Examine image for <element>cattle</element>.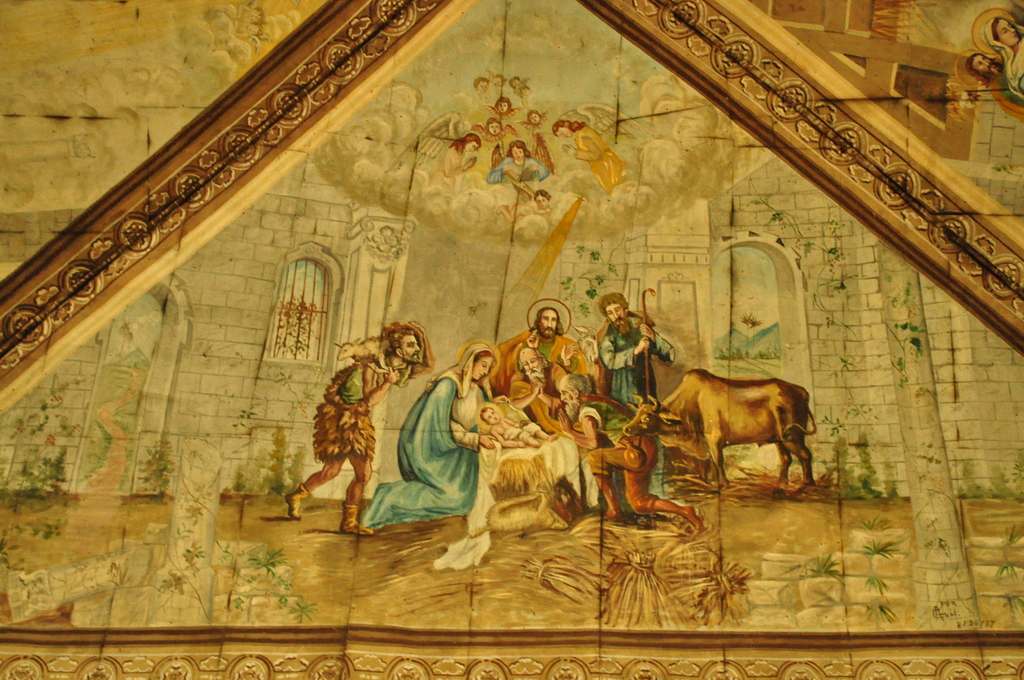
Examination result: select_region(643, 361, 828, 511).
